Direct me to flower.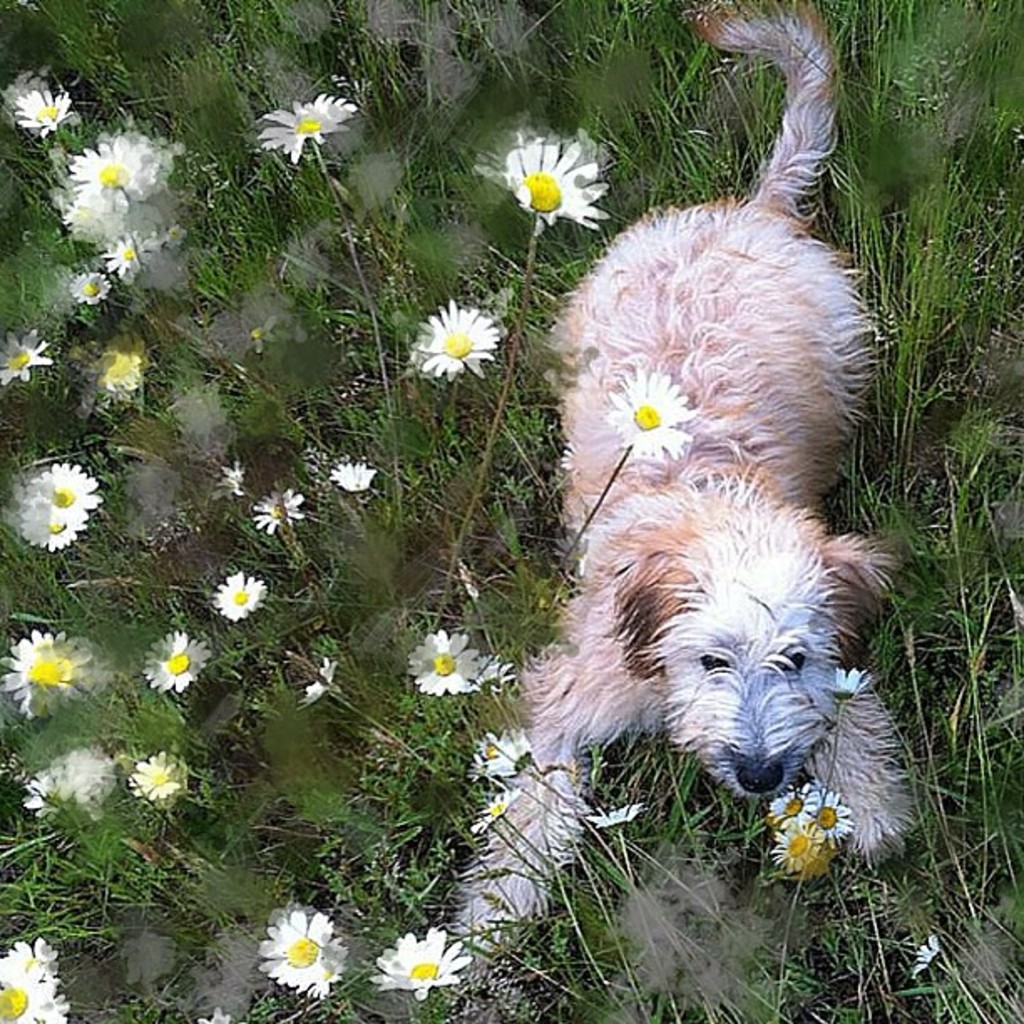
Direction: <region>64, 134, 159, 214</region>.
